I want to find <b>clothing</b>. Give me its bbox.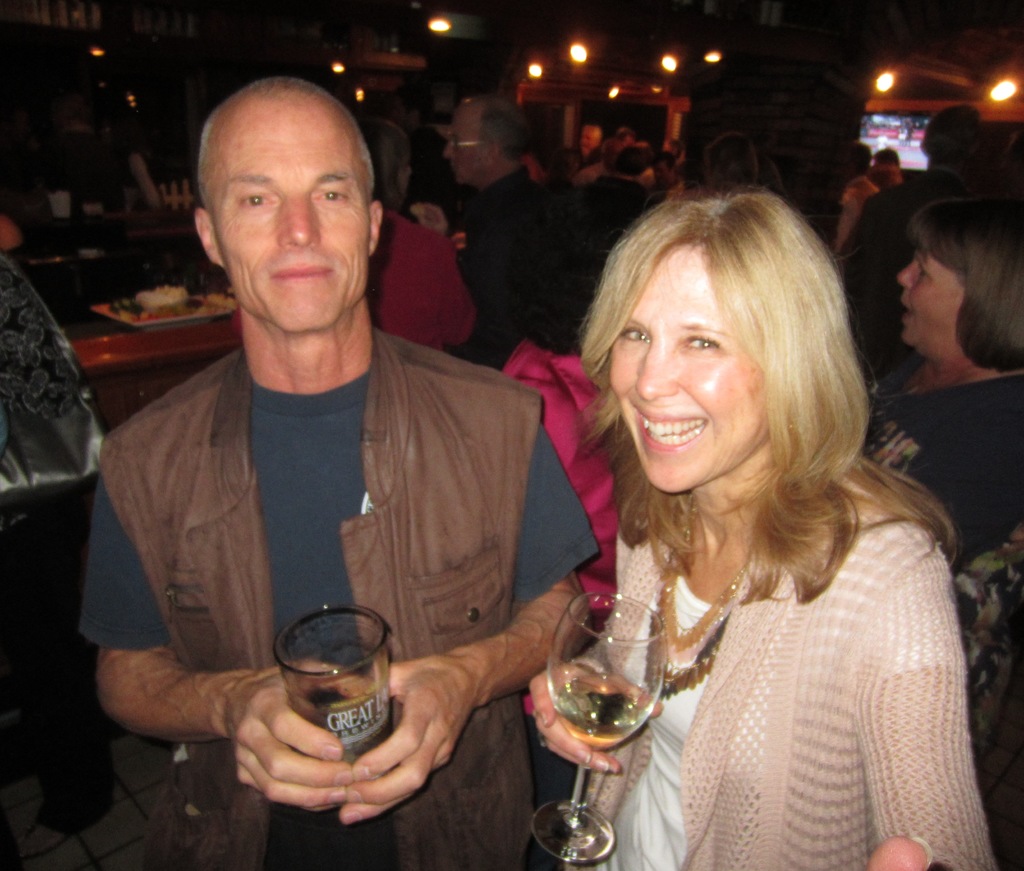
x1=566, y1=411, x2=987, y2=853.
